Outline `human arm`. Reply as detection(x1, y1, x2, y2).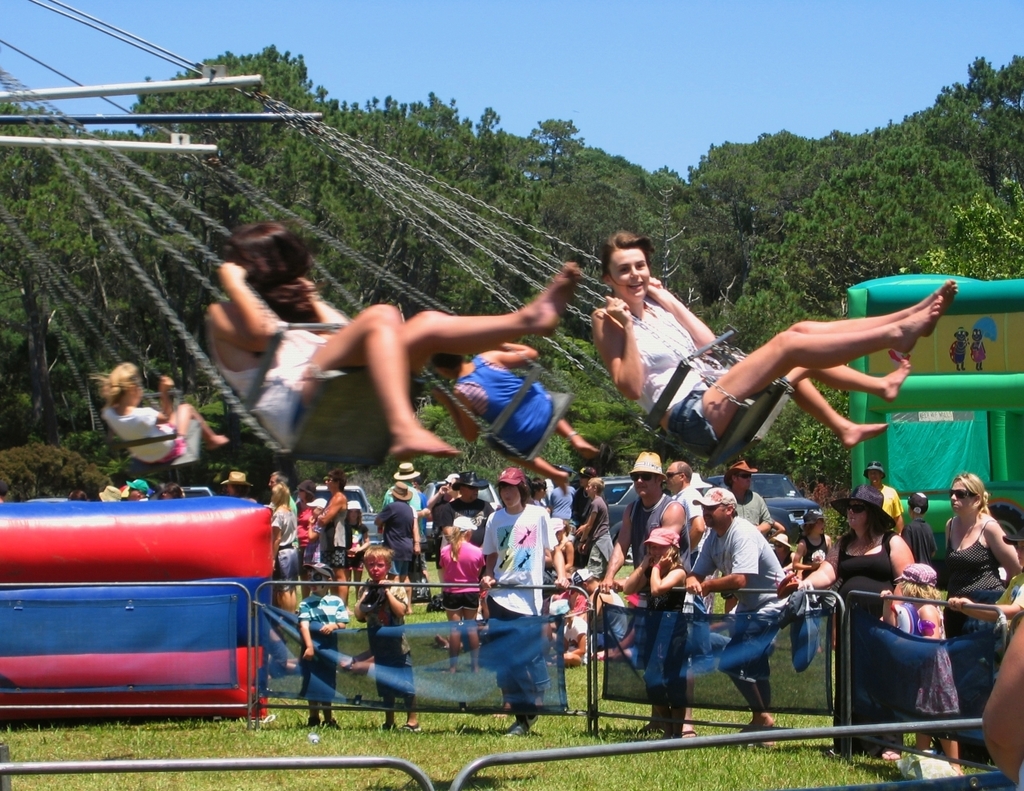
detection(573, 628, 588, 669).
